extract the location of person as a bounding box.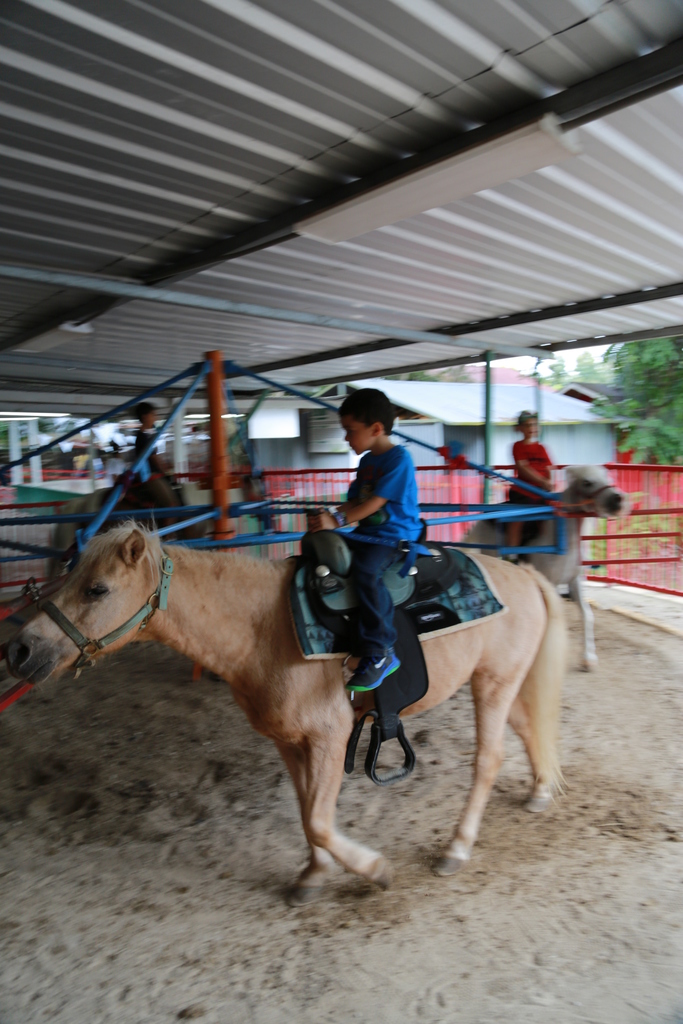
crop(131, 401, 189, 525).
